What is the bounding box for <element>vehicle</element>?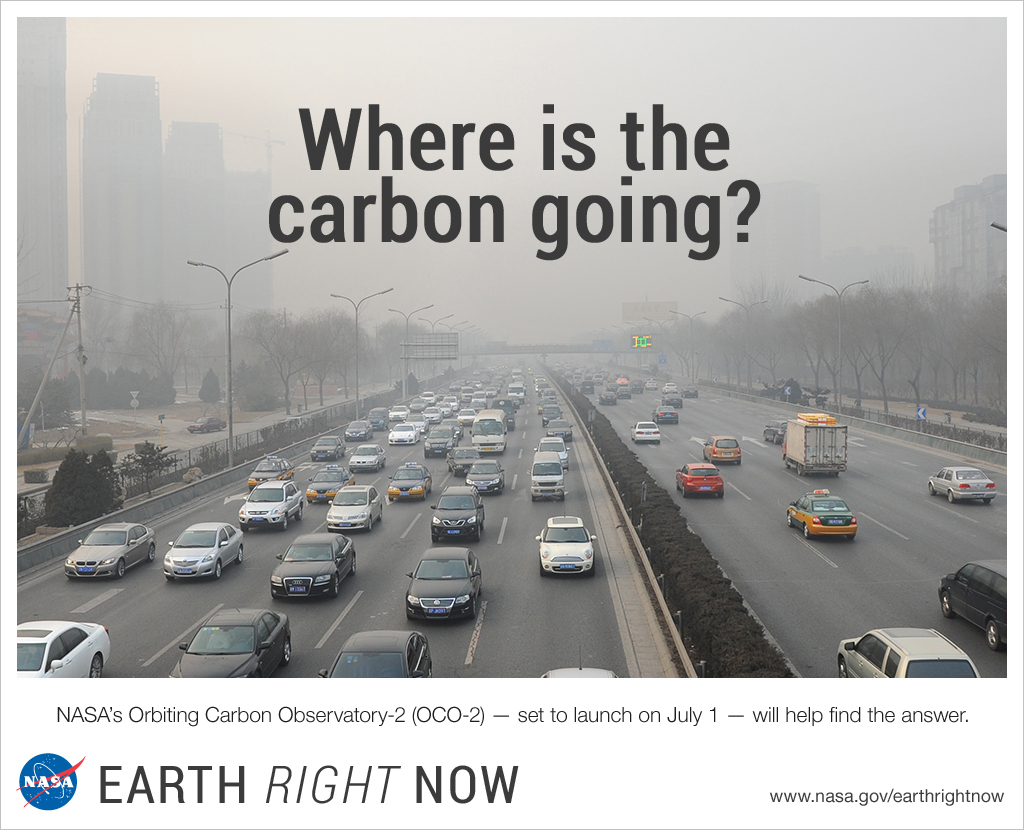
bbox(788, 491, 857, 541).
